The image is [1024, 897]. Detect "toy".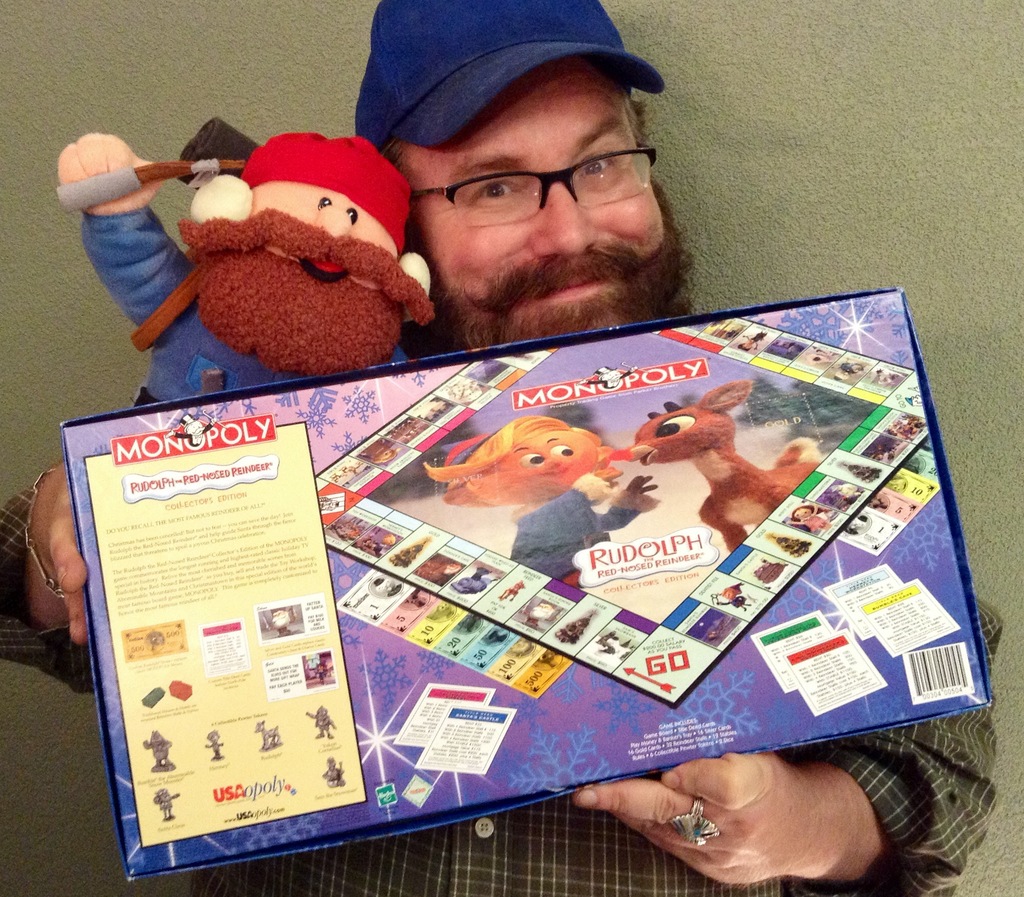
Detection: Rect(557, 604, 600, 645).
